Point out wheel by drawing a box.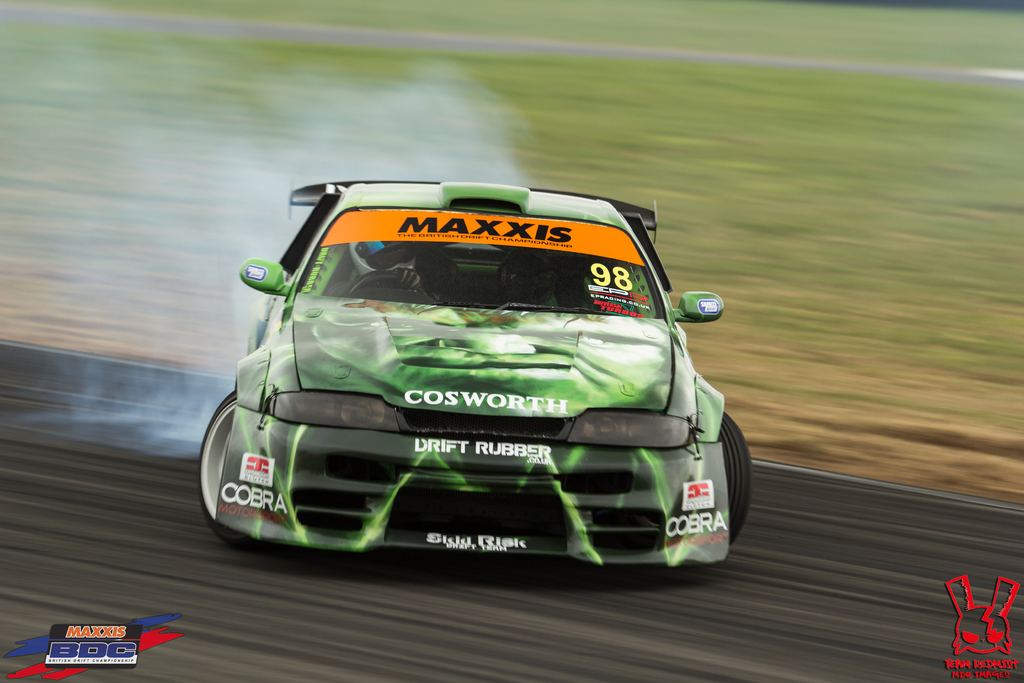
{"left": 195, "top": 392, "right": 246, "bottom": 522}.
